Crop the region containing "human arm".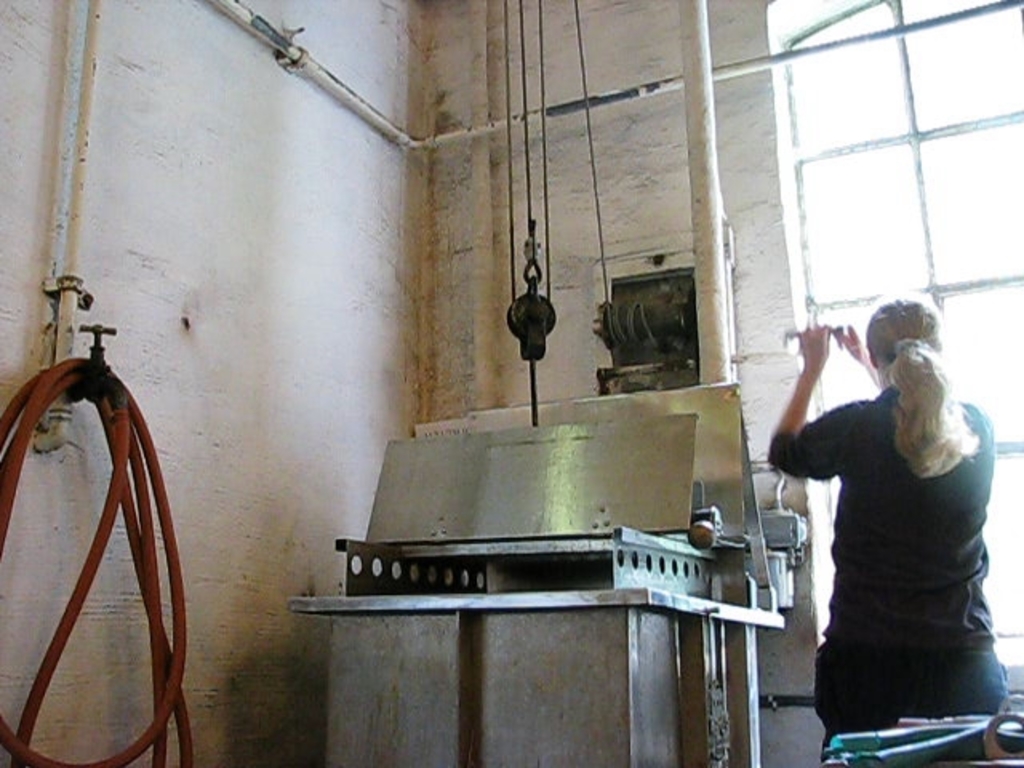
Crop region: bbox=(827, 323, 880, 382).
